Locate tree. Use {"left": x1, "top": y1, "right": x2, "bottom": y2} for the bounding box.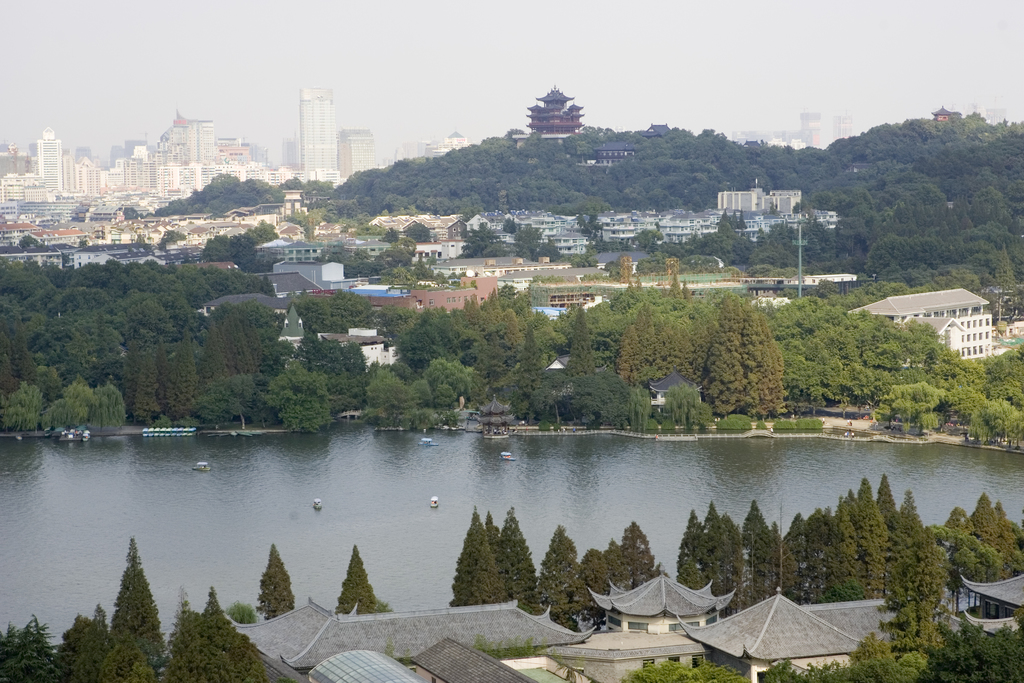
{"left": 665, "top": 229, "right": 753, "bottom": 264}.
